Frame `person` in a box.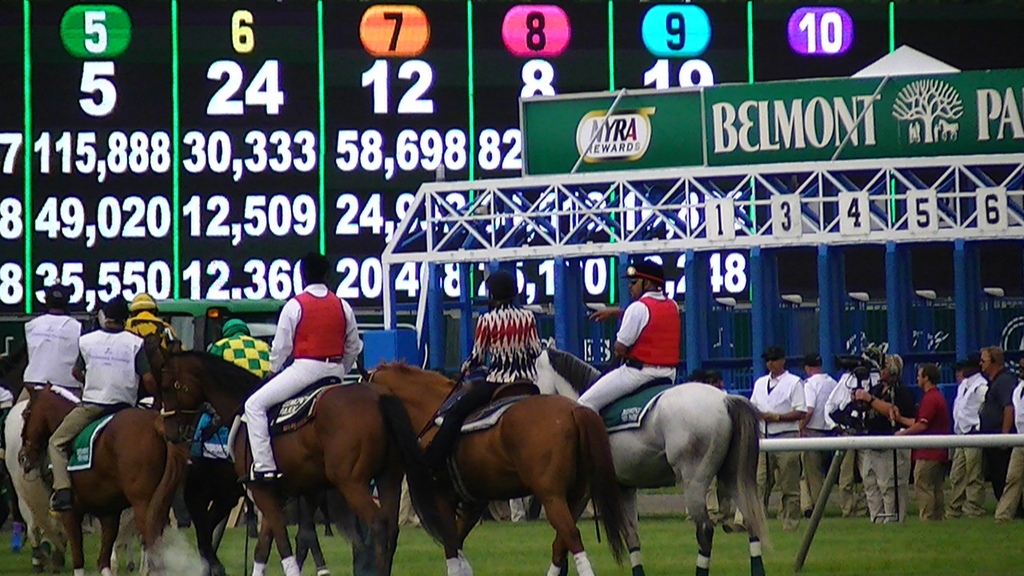
[460,267,543,393].
